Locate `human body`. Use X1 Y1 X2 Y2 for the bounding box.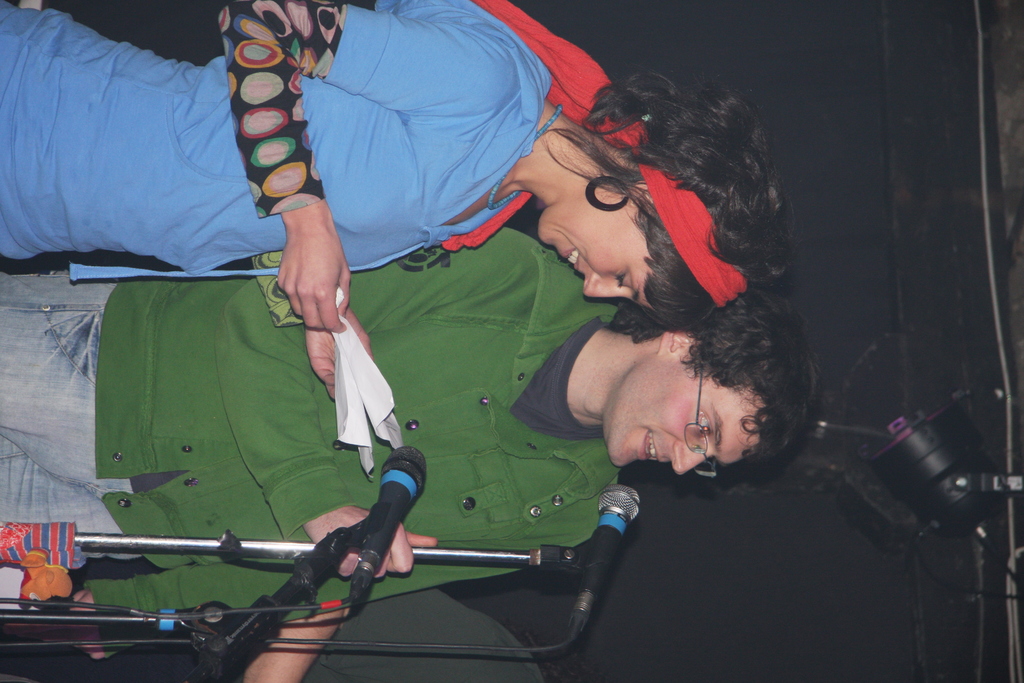
2 583 546 682.
